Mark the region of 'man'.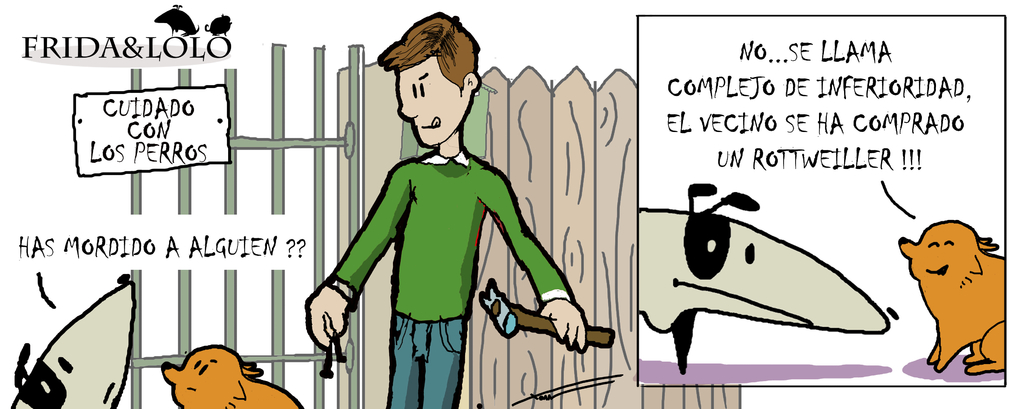
Region: bbox(303, 20, 578, 397).
